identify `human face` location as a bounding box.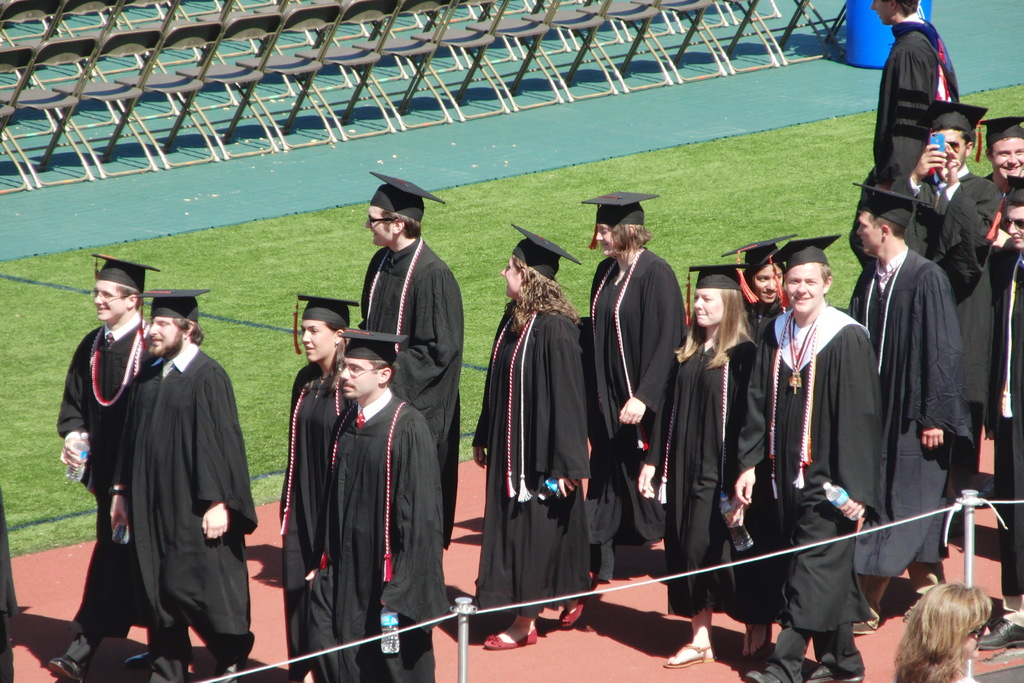
(300, 315, 335, 362).
